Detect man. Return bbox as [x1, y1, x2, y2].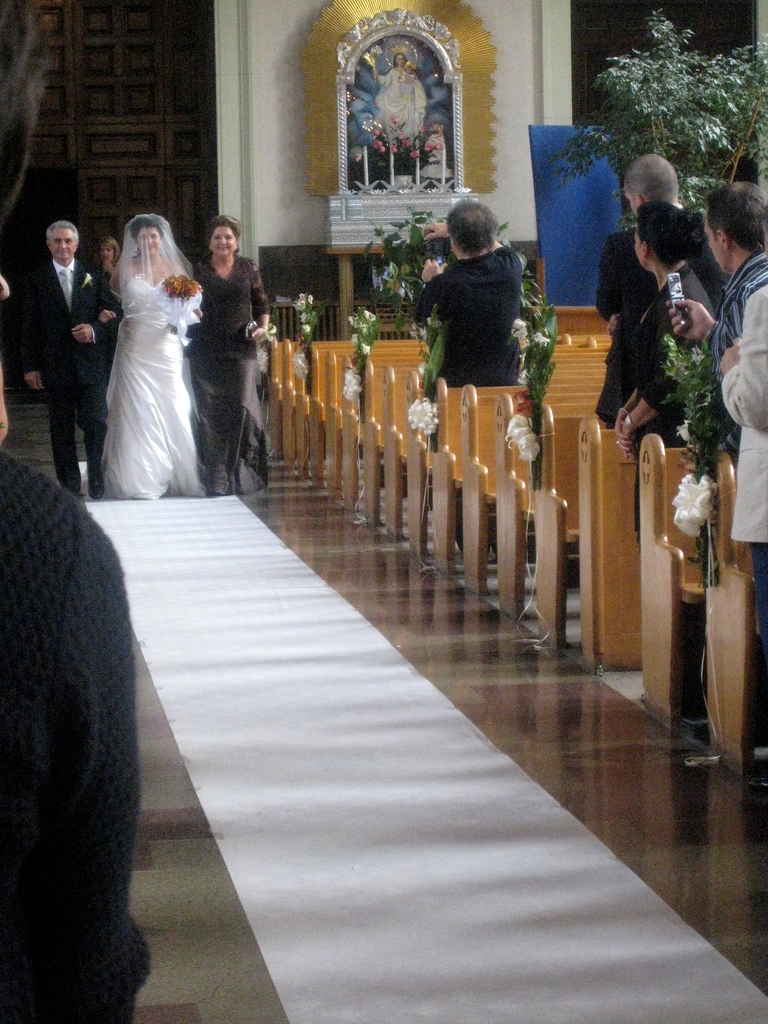
[600, 153, 730, 417].
